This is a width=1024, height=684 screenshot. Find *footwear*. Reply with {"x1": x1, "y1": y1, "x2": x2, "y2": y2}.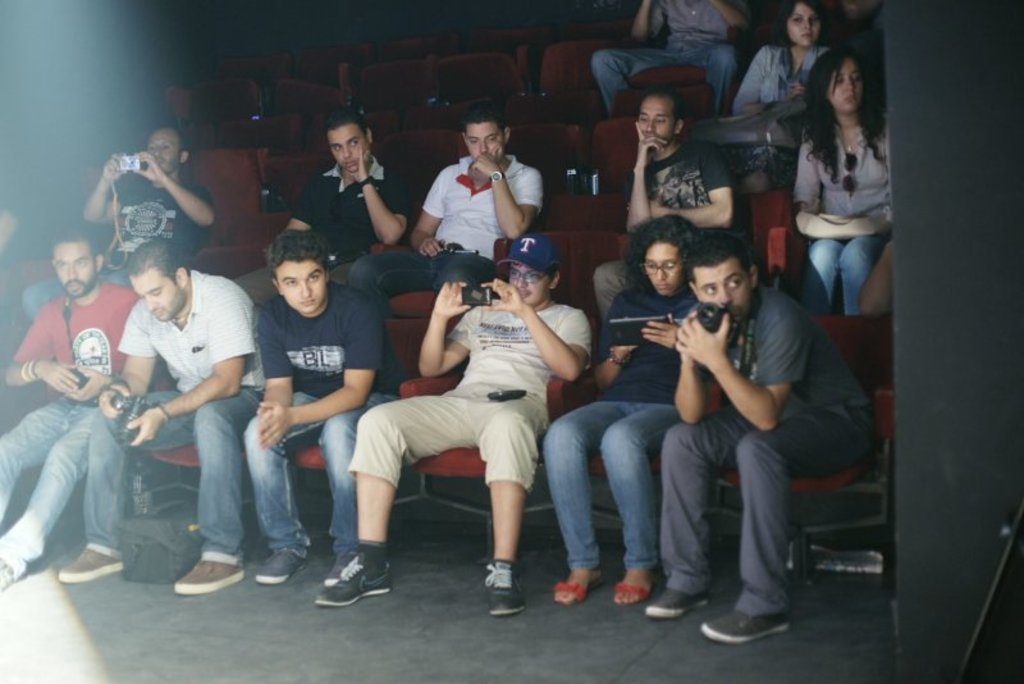
{"x1": 56, "y1": 546, "x2": 131, "y2": 587}.
